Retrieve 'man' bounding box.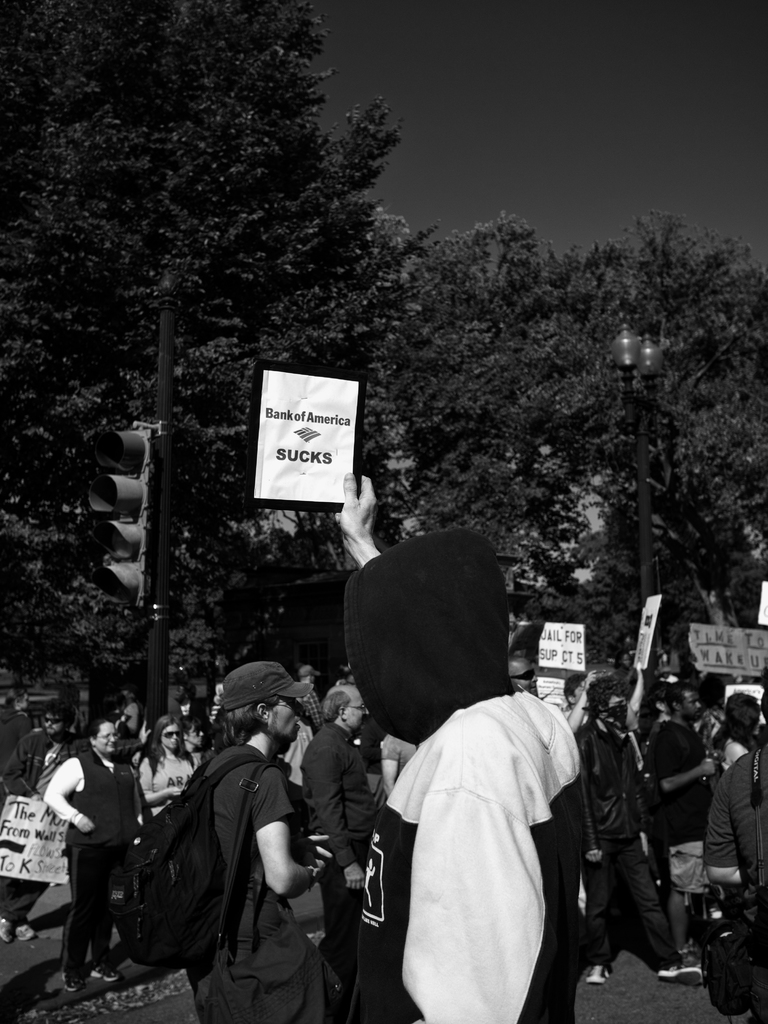
Bounding box: crop(646, 681, 721, 950).
